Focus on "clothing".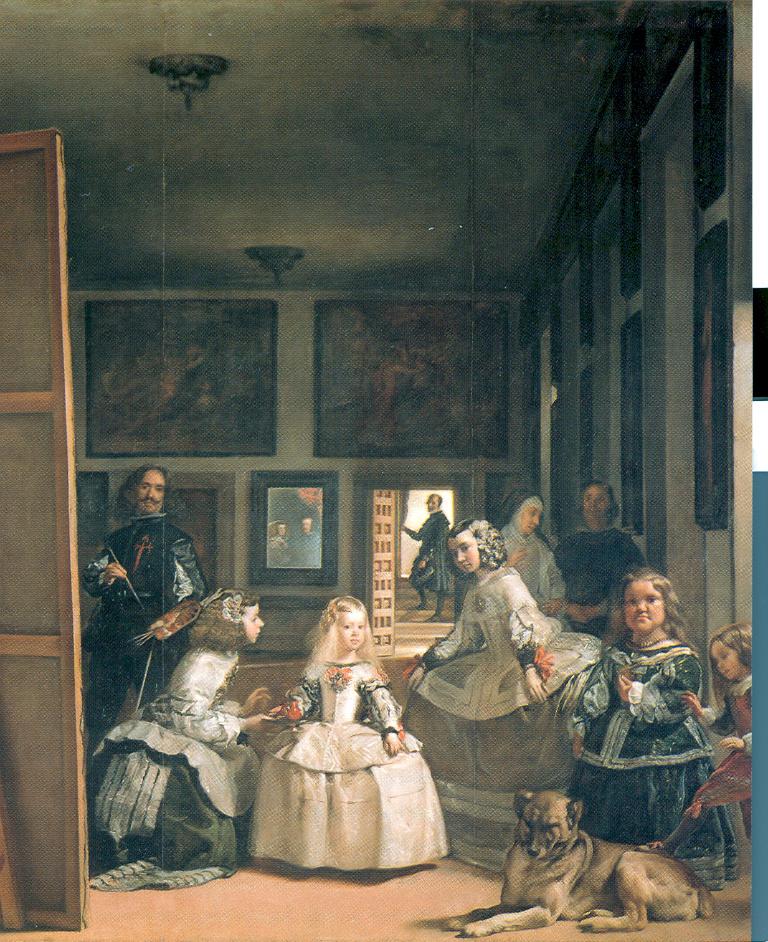
Focused at select_region(488, 526, 578, 645).
